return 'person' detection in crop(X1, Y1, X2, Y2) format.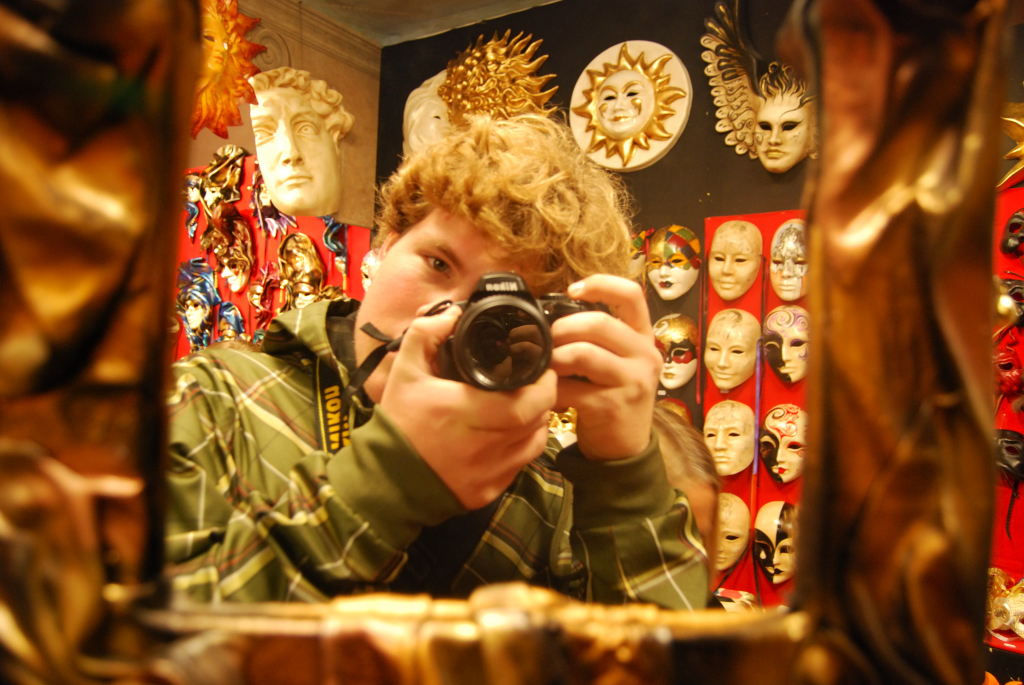
crop(701, 304, 761, 397).
